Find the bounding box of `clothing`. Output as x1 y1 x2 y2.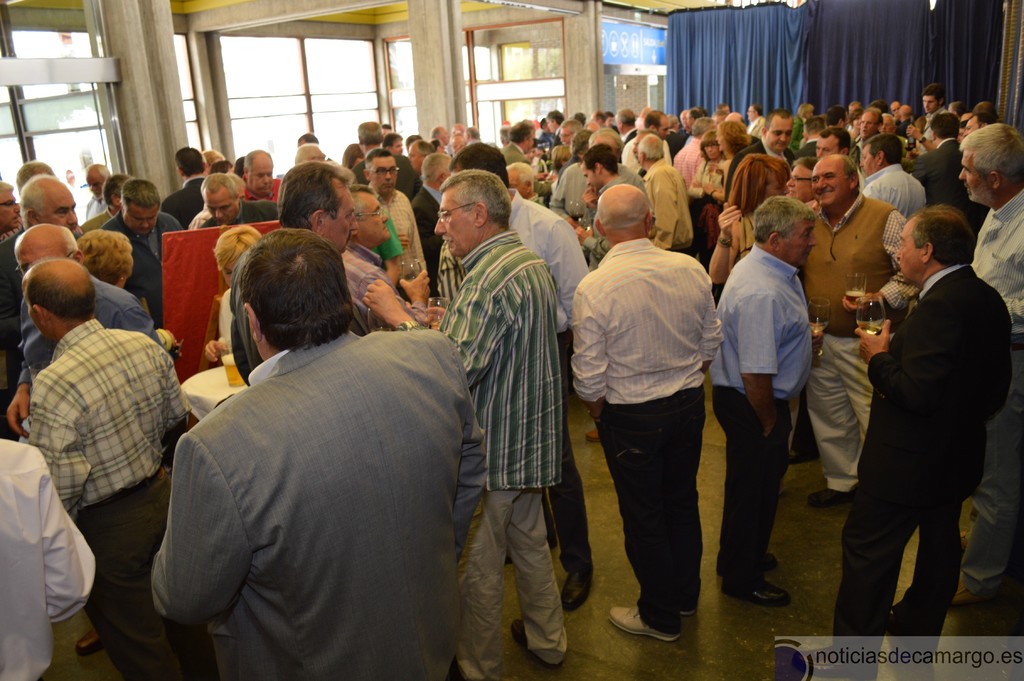
714 140 790 246.
